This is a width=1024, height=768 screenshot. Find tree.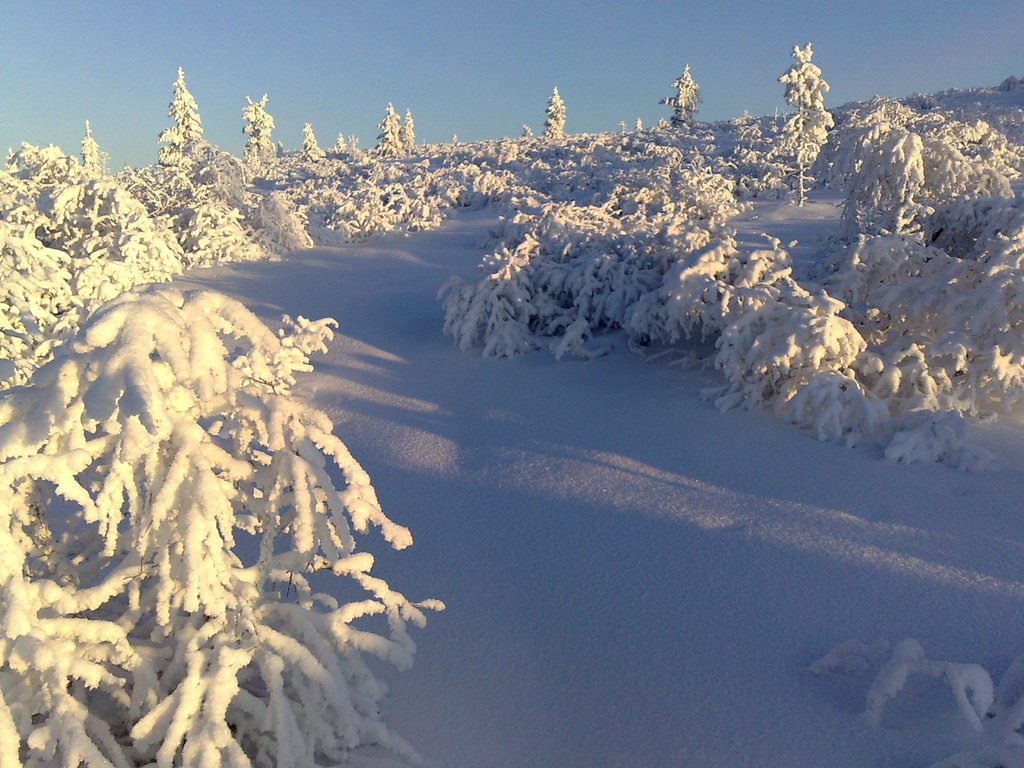
Bounding box: x1=399, y1=107, x2=417, y2=156.
